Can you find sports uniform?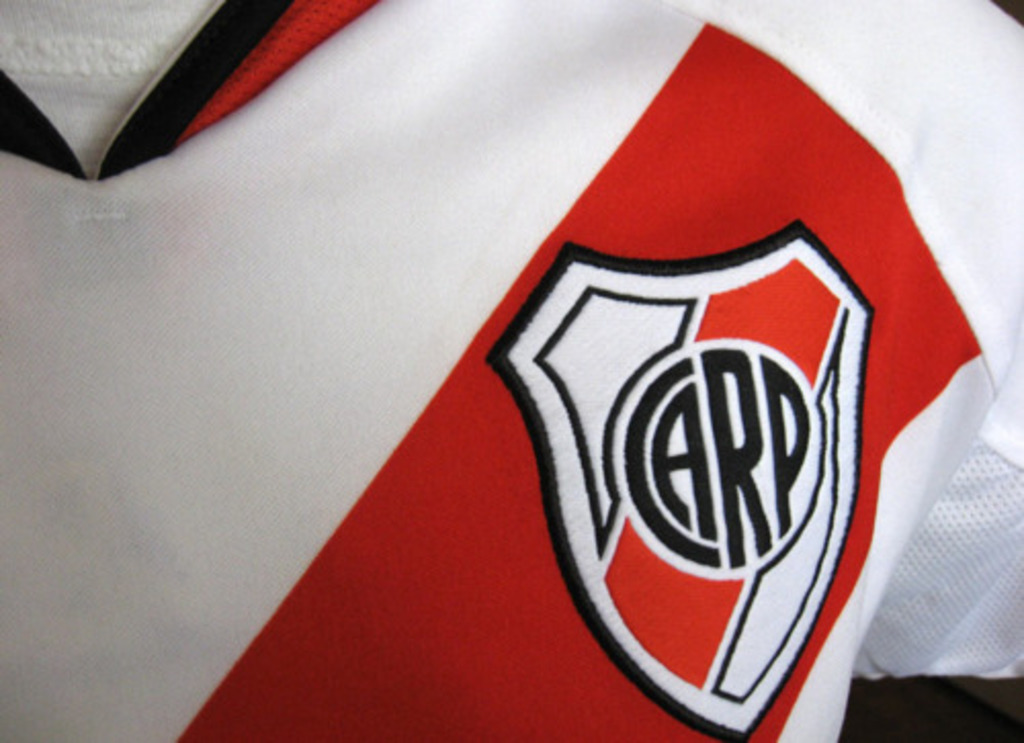
Yes, bounding box: x1=0 y1=0 x2=1022 y2=741.
